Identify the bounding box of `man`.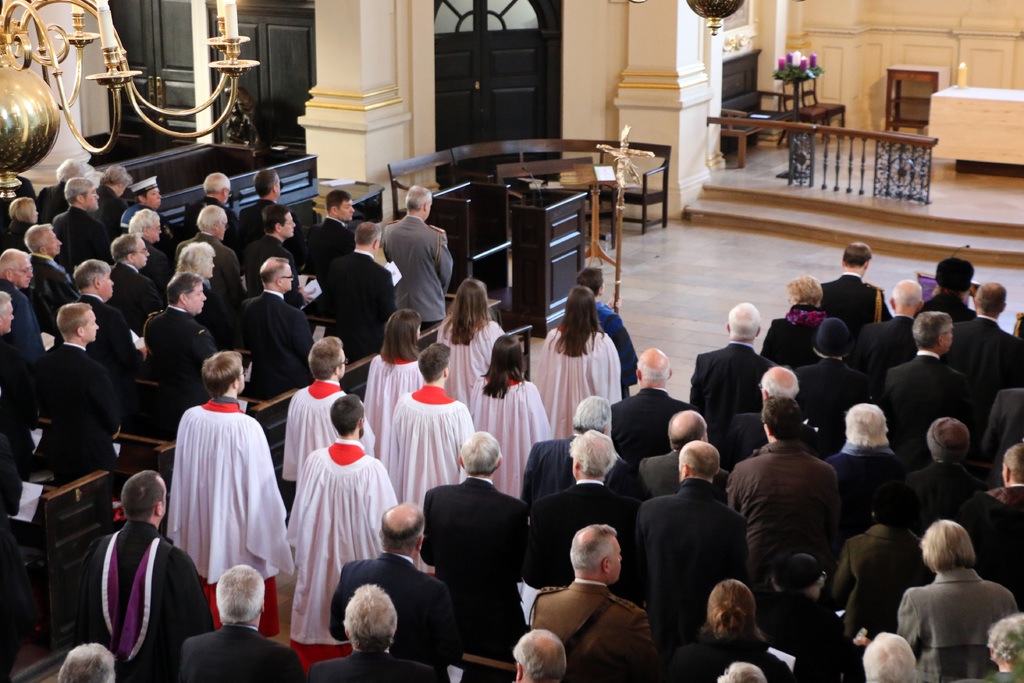
crop(0, 288, 39, 551).
